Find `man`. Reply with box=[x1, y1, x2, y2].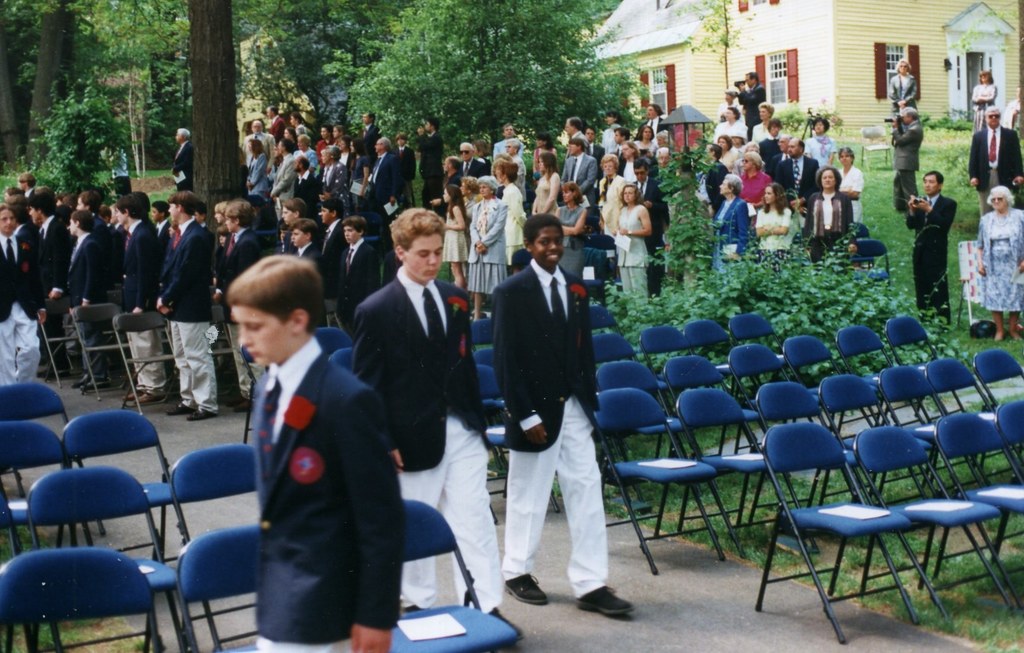
box=[172, 127, 194, 195].
